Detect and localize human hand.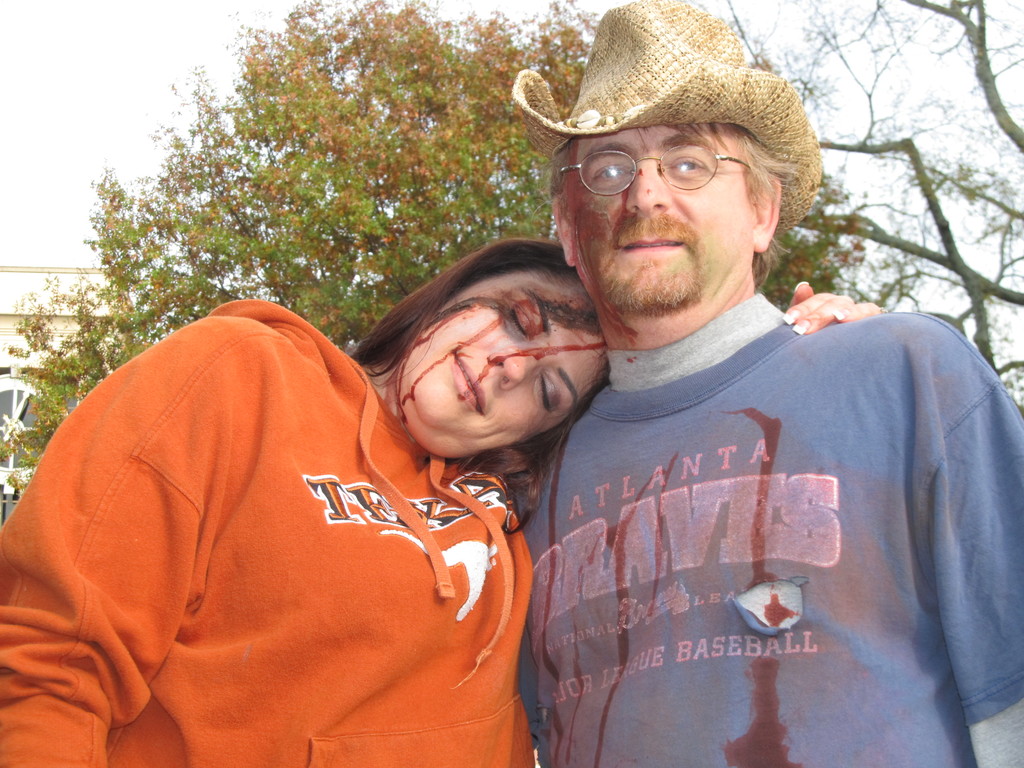
Localized at box(790, 282, 882, 346).
